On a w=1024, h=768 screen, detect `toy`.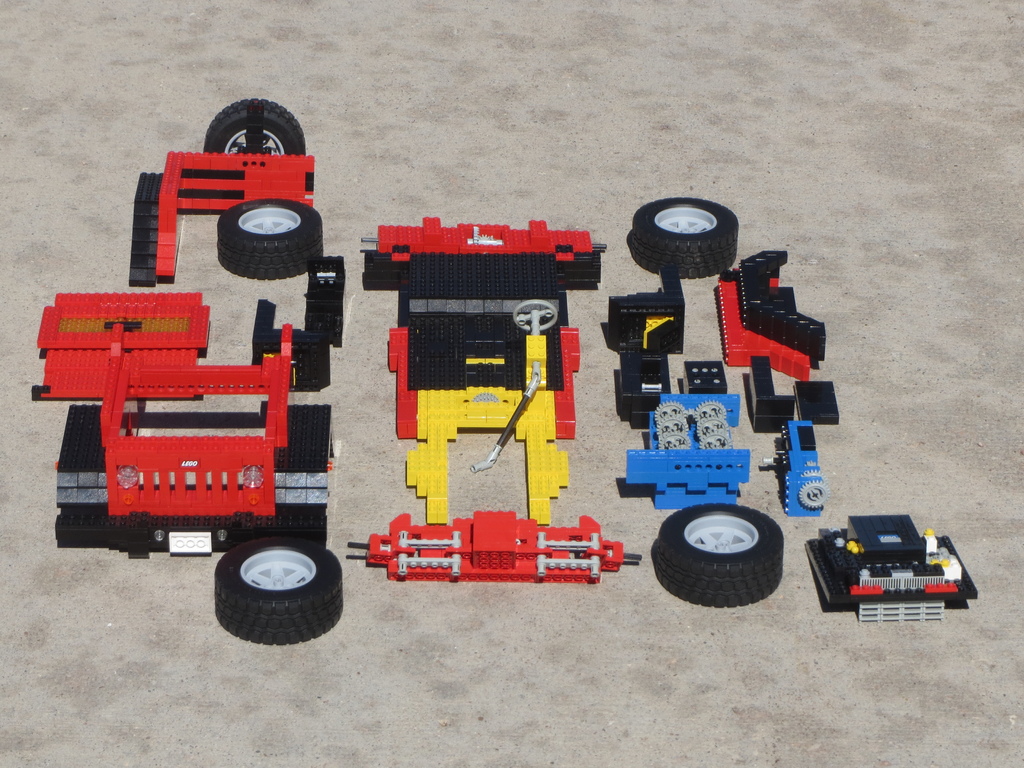
Rect(16, 104, 360, 648).
